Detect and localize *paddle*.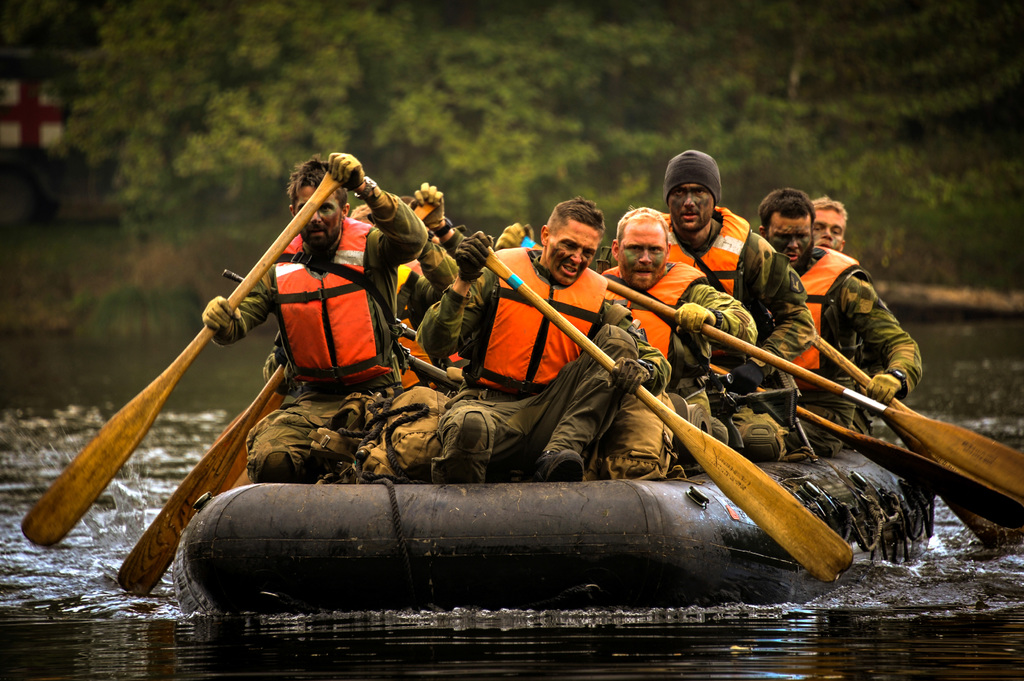
Localized at {"left": 1, "top": 111, "right": 423, "bottom": 511}.
